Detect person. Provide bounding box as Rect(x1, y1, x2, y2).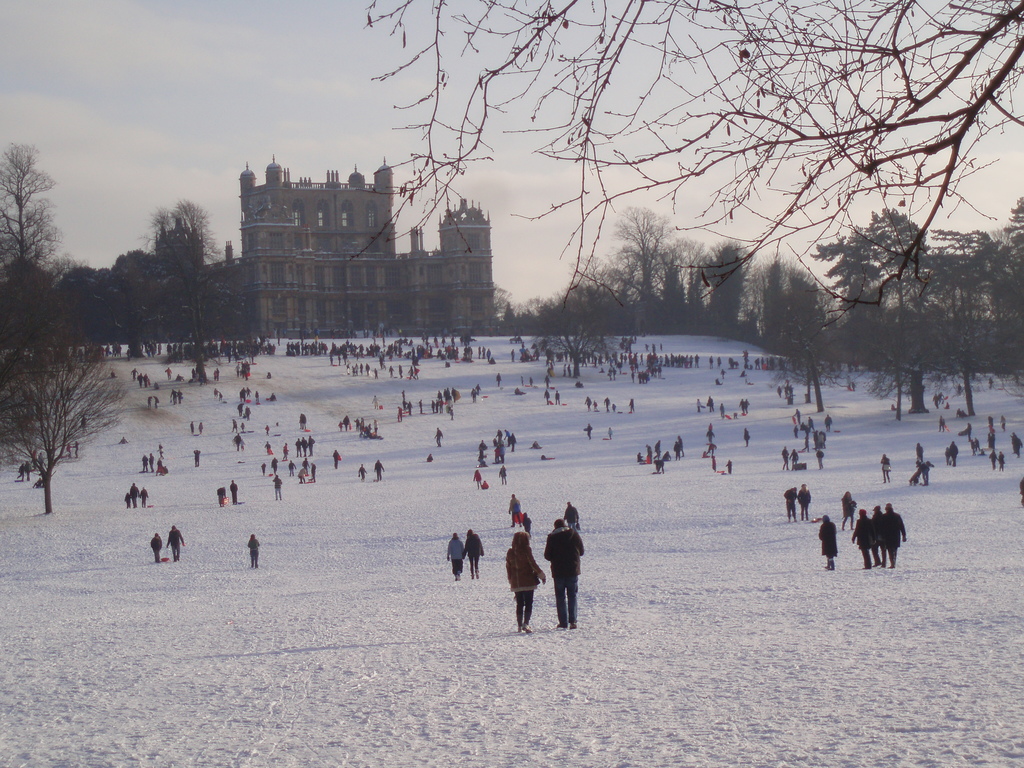
Rect(880, 455, 892, 484).
